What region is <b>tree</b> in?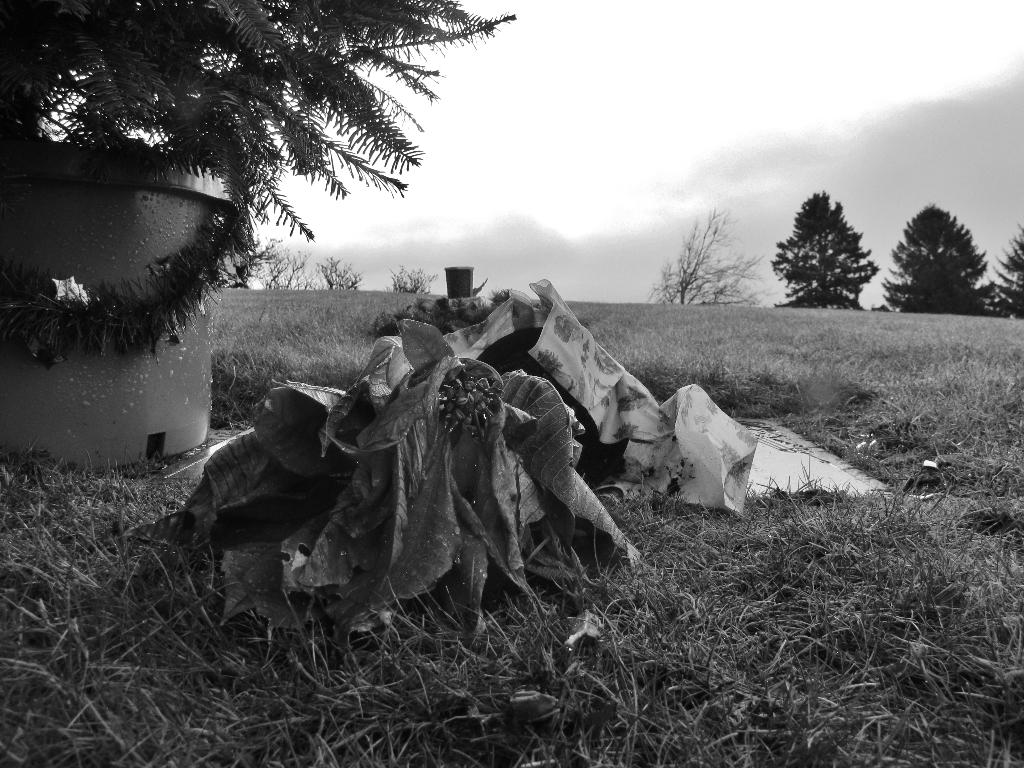
{"x1": 645, "y1": 208, "x2": 764, "y2": 303}.
